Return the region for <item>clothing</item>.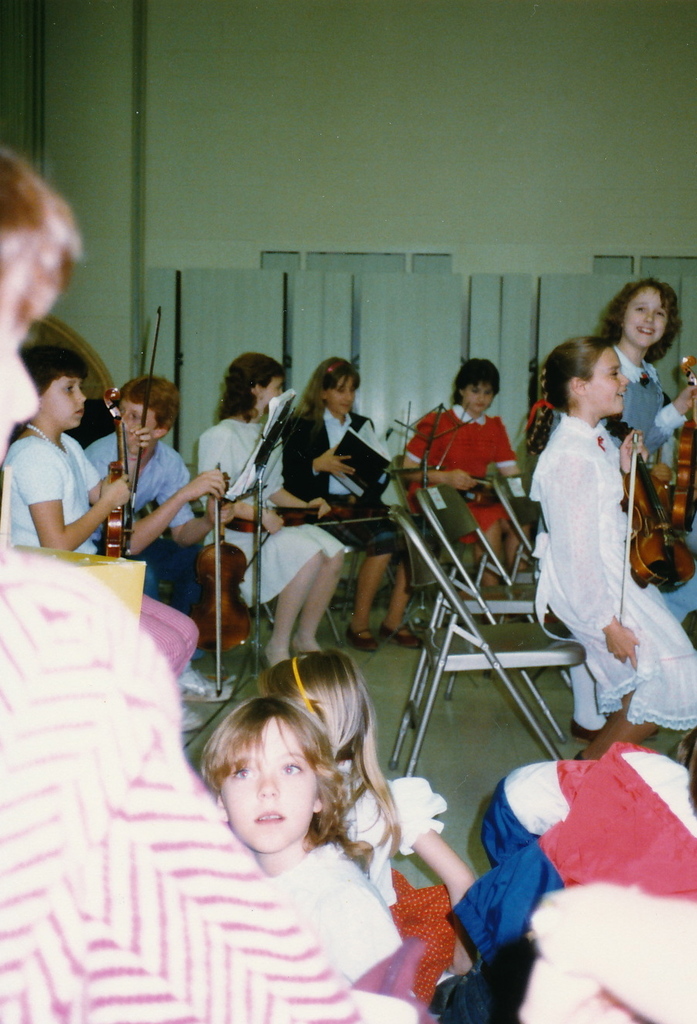
{"x1": 80, "y1": 430, "x2": 238, "y2": 645}.
